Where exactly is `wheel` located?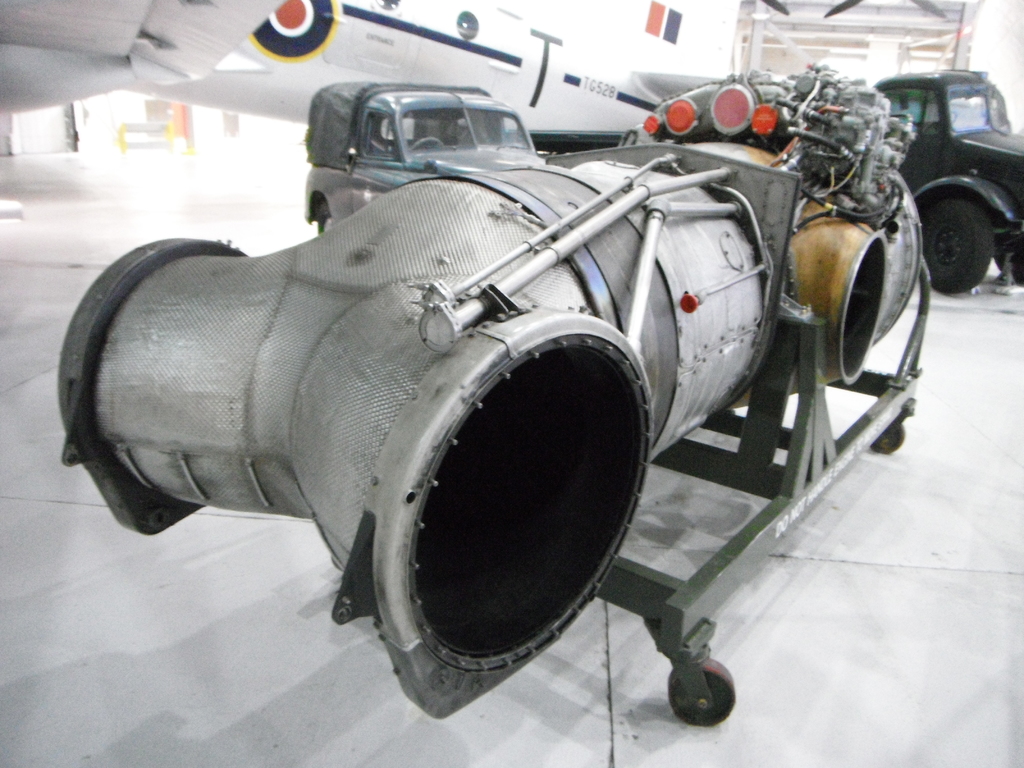
Its bounding box is {"left": 925, "top": 197, "right": 990, "bottom": 291}.
